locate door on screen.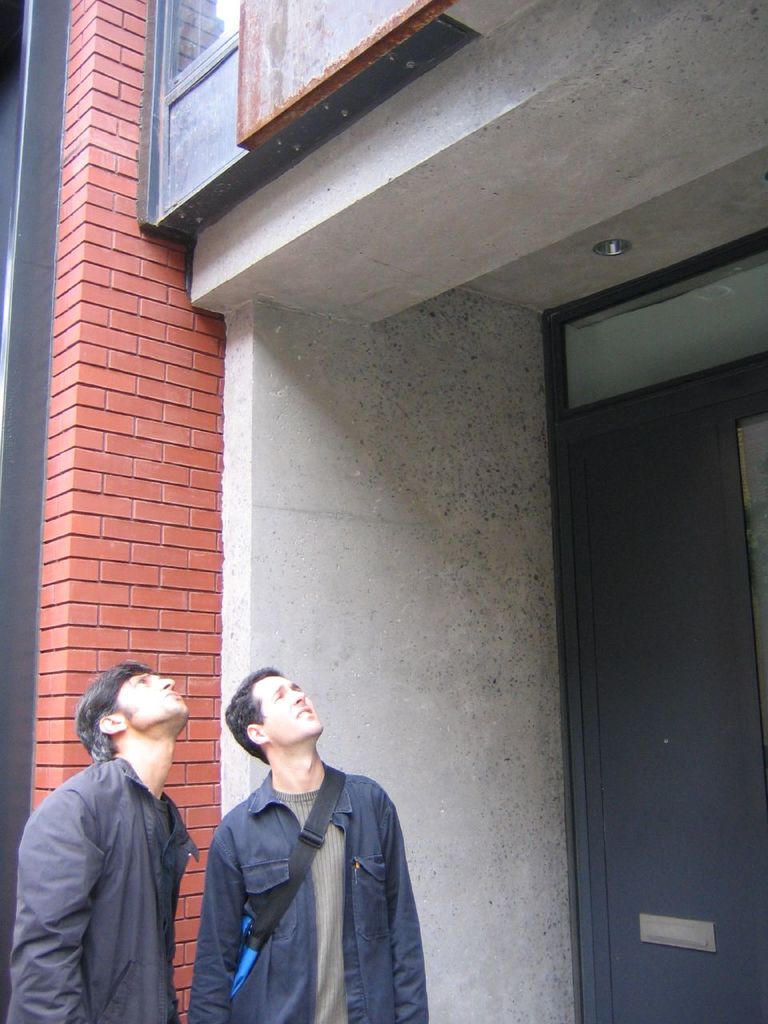
On screen at [570,406,767,1019].
